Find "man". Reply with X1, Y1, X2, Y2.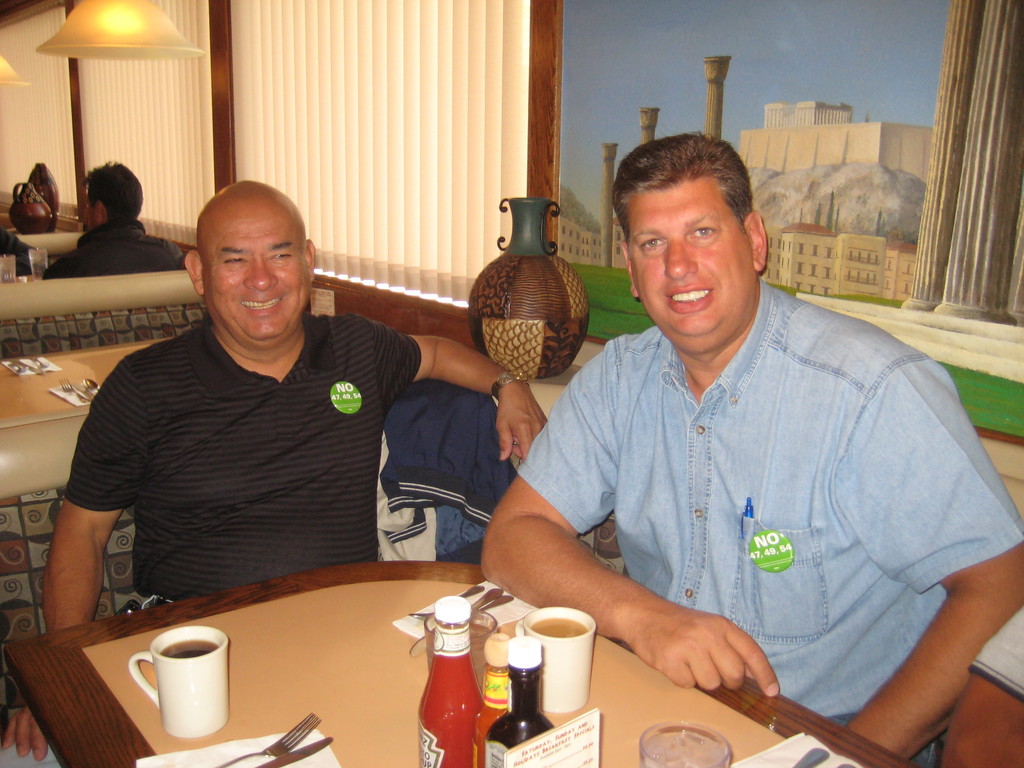
43, 157, 186, 280.
